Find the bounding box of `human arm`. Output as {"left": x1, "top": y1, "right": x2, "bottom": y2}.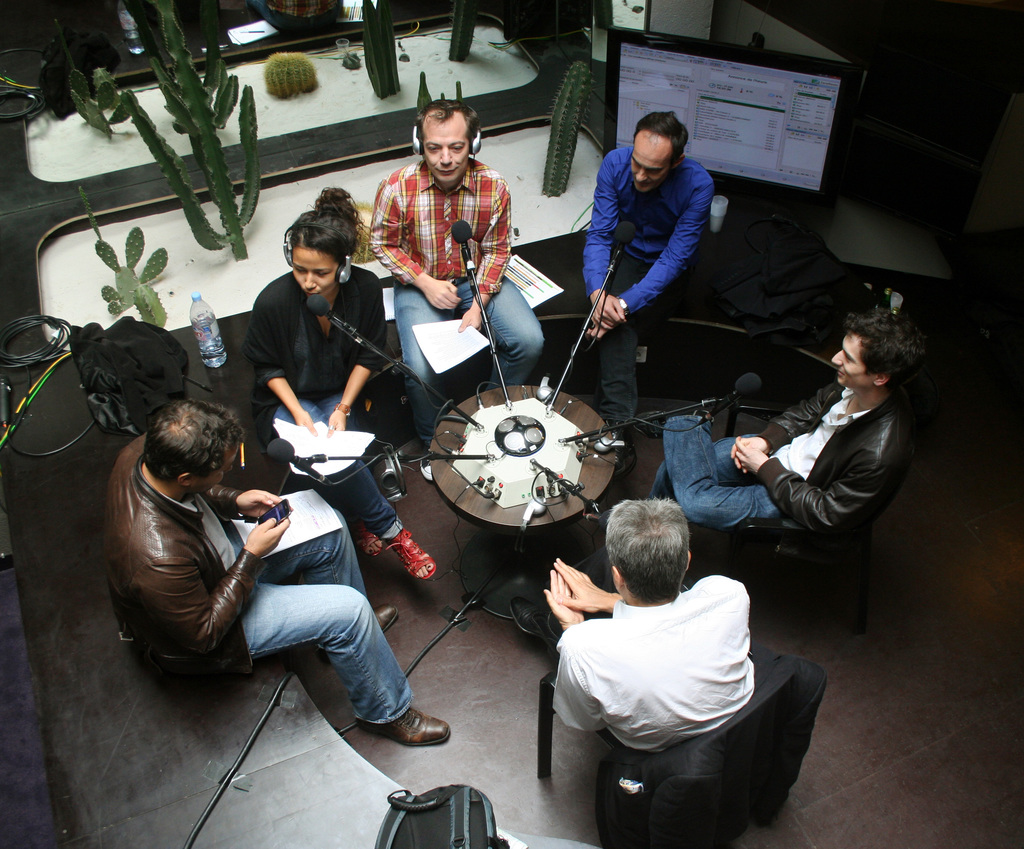
{"left": 561, "top": 547, "right": 632, "bottom": 614}.
